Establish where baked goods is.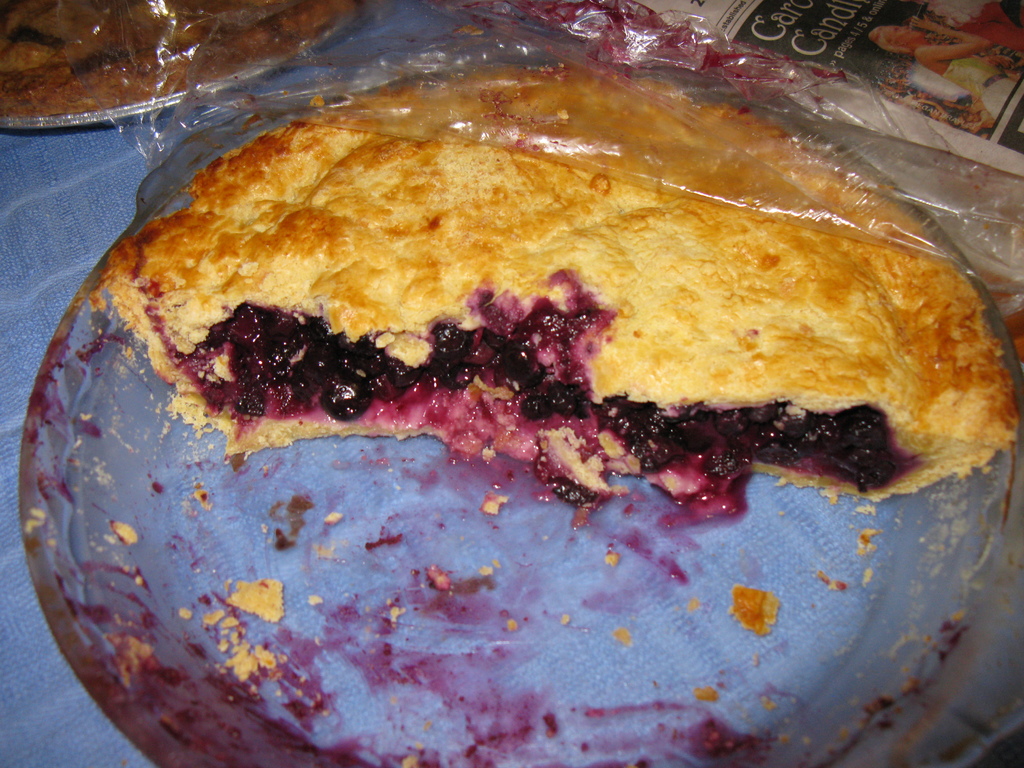
Established at box(75, 80, 975, 666).
